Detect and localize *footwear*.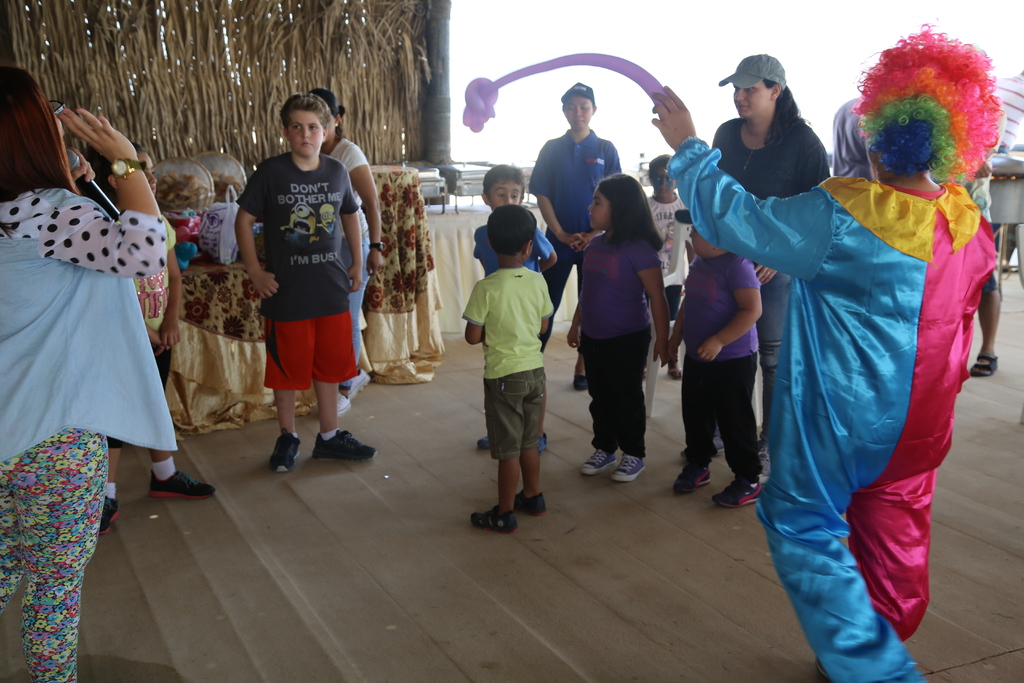
Localized at 672:461:714:493.
